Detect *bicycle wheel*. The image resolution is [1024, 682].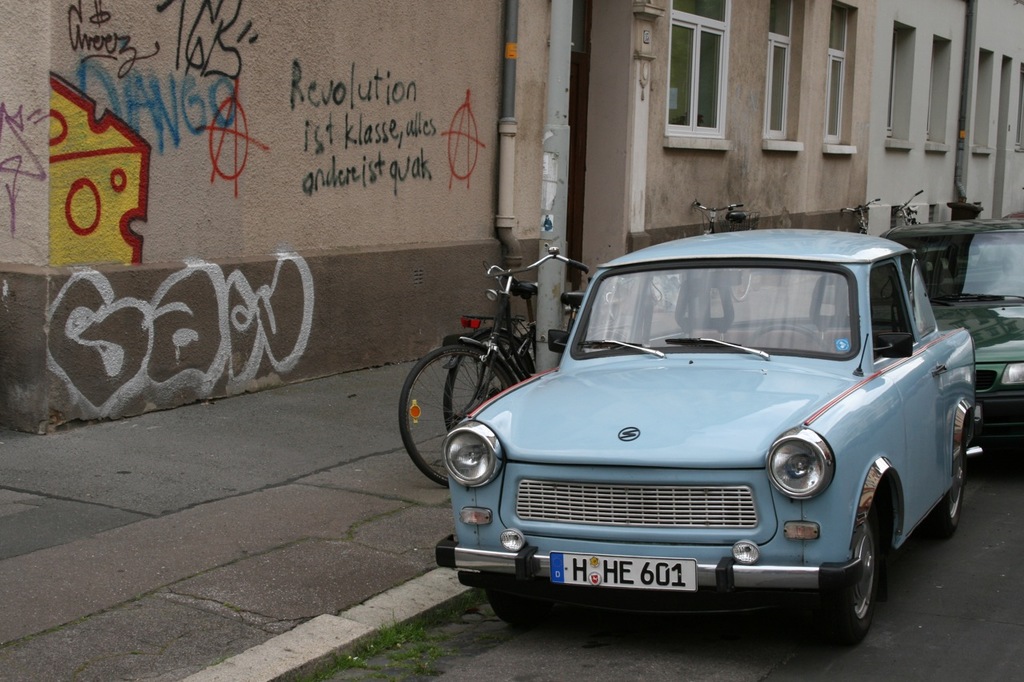
(x1=394, y1=341, x2=517, y2=488).
